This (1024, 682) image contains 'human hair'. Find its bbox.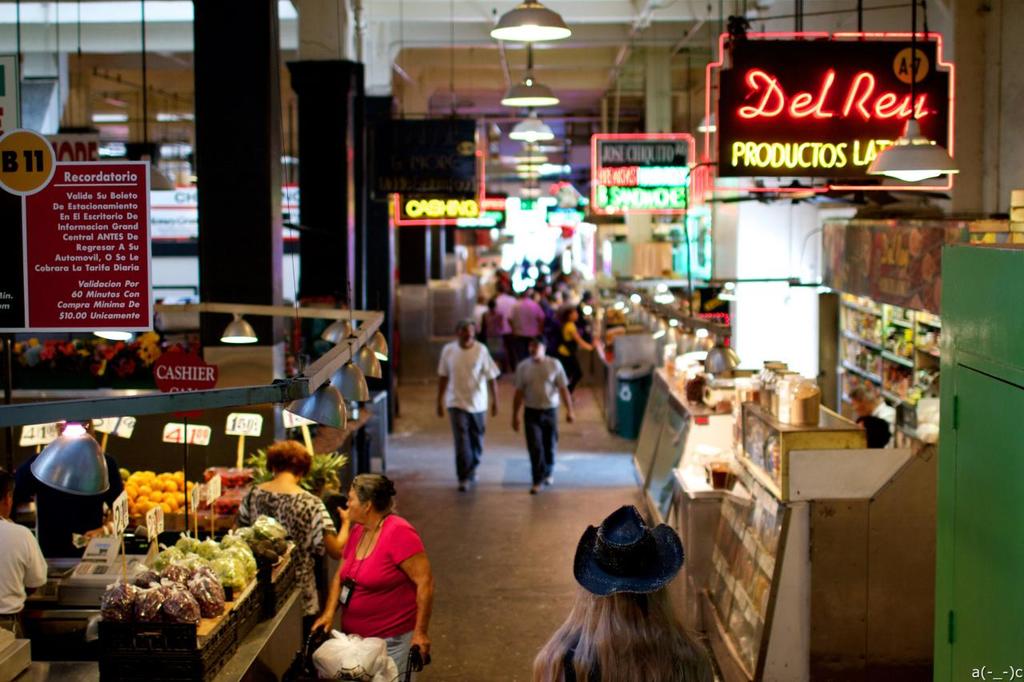
[x1=265, y1=438, x2=314, y2=475].
